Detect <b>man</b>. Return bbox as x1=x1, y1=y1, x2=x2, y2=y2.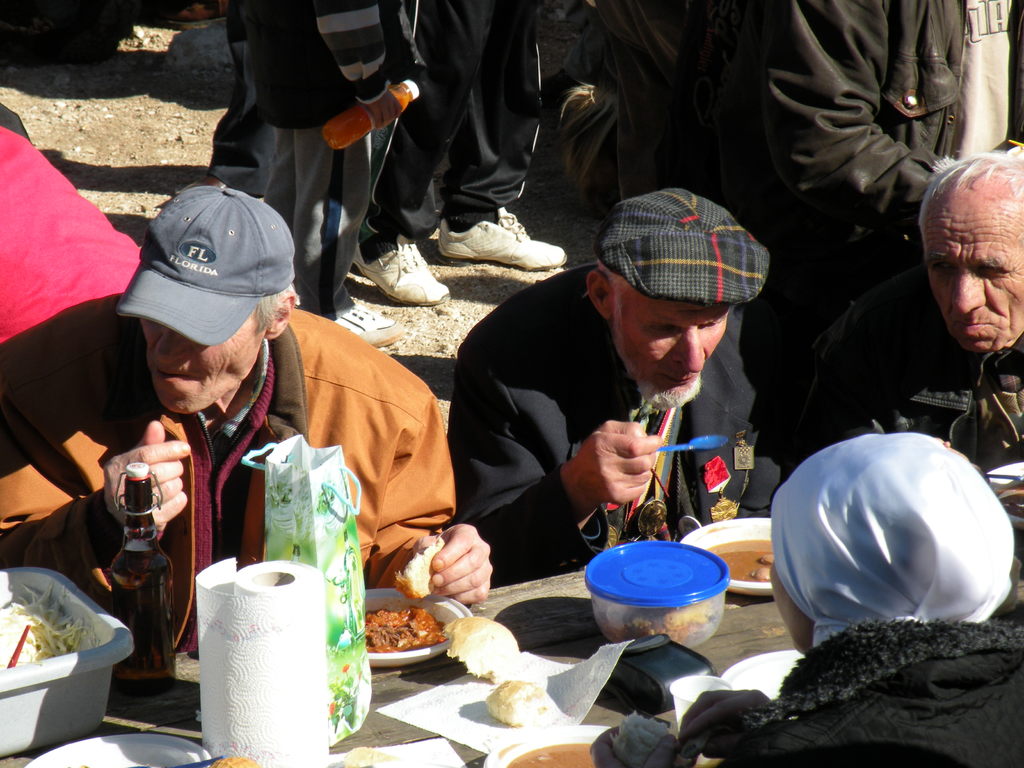
x1=808, y1=150, x2=1023, y2=475.
